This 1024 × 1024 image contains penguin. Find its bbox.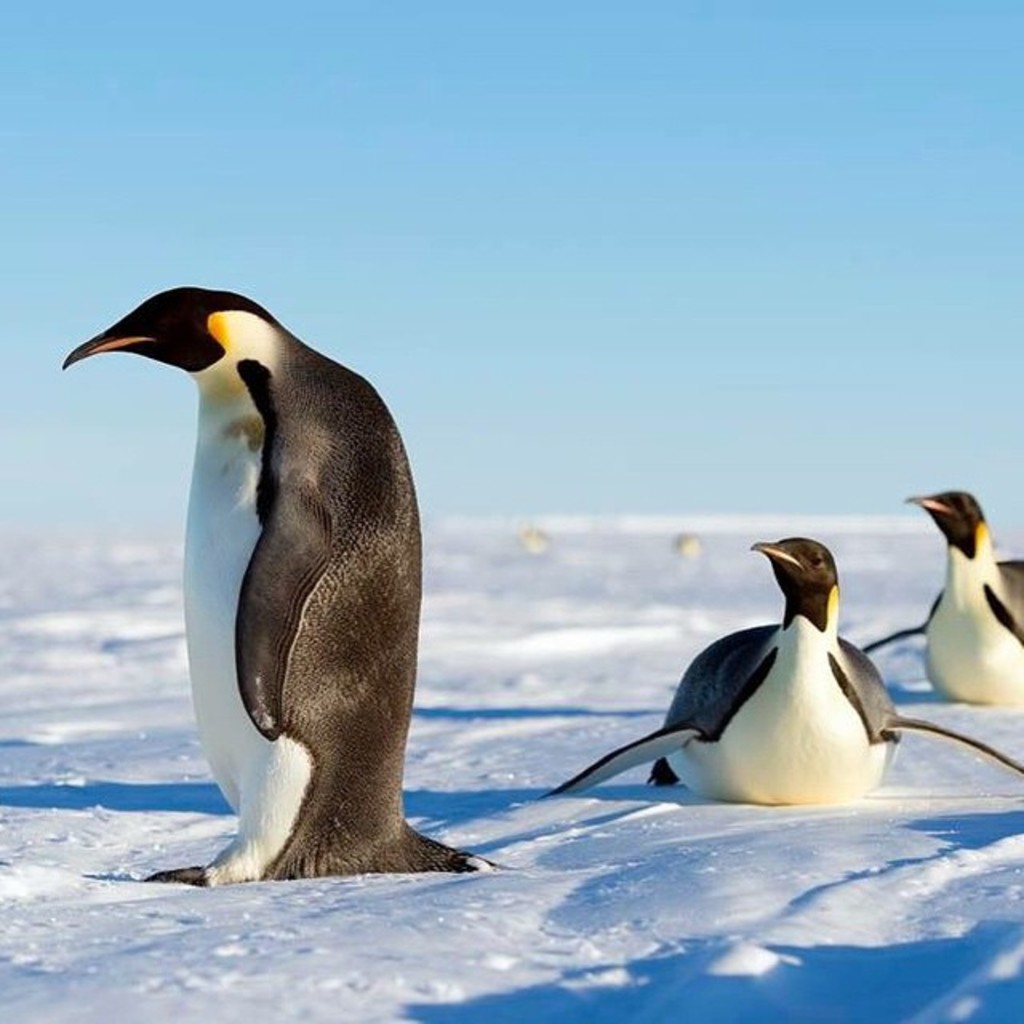
rect(538, 531, 1022, 811).
